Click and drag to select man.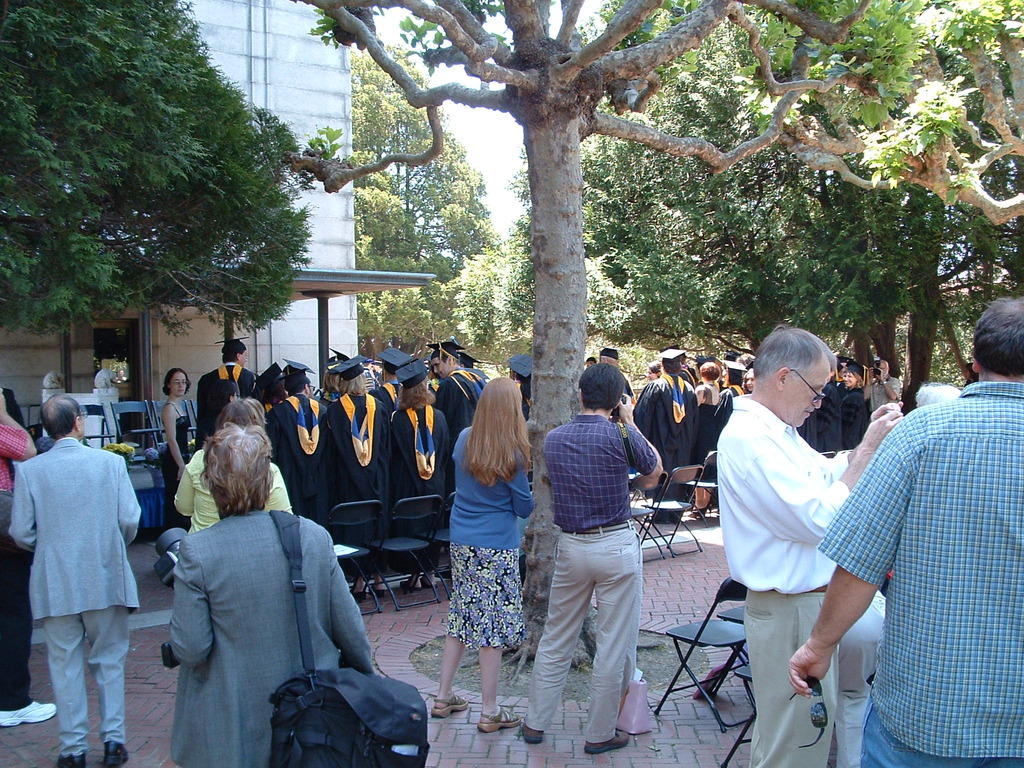
Selection: region(519, 364, 662, 756).
